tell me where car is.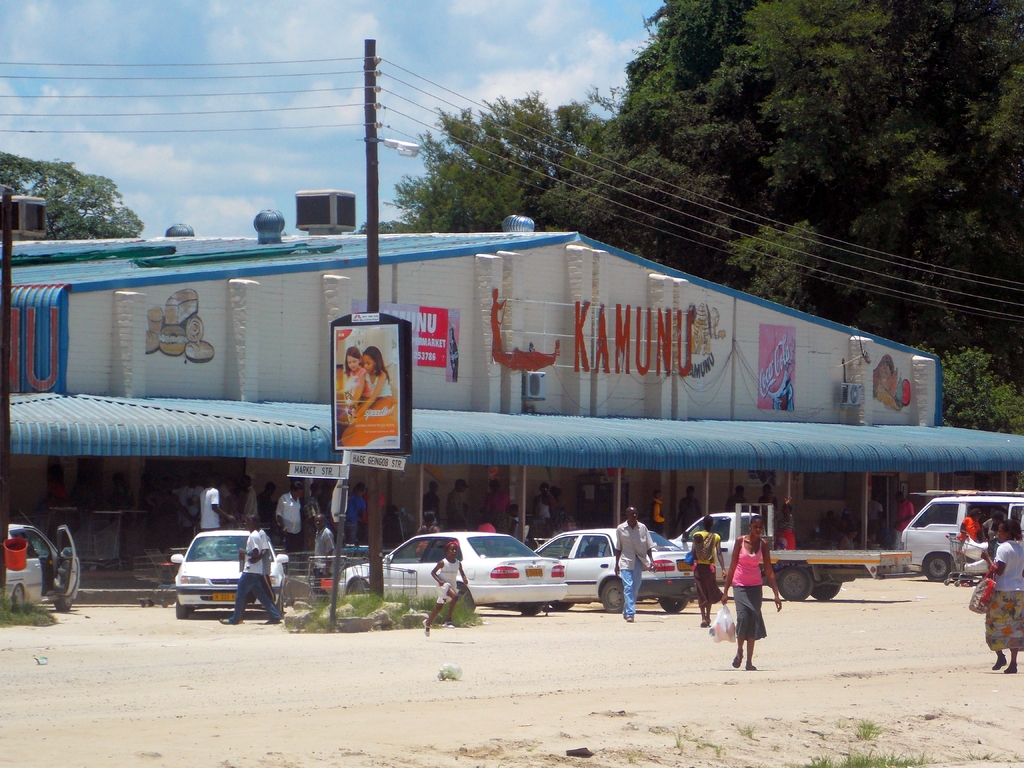
car is at [894, 493, 1023, 584].
